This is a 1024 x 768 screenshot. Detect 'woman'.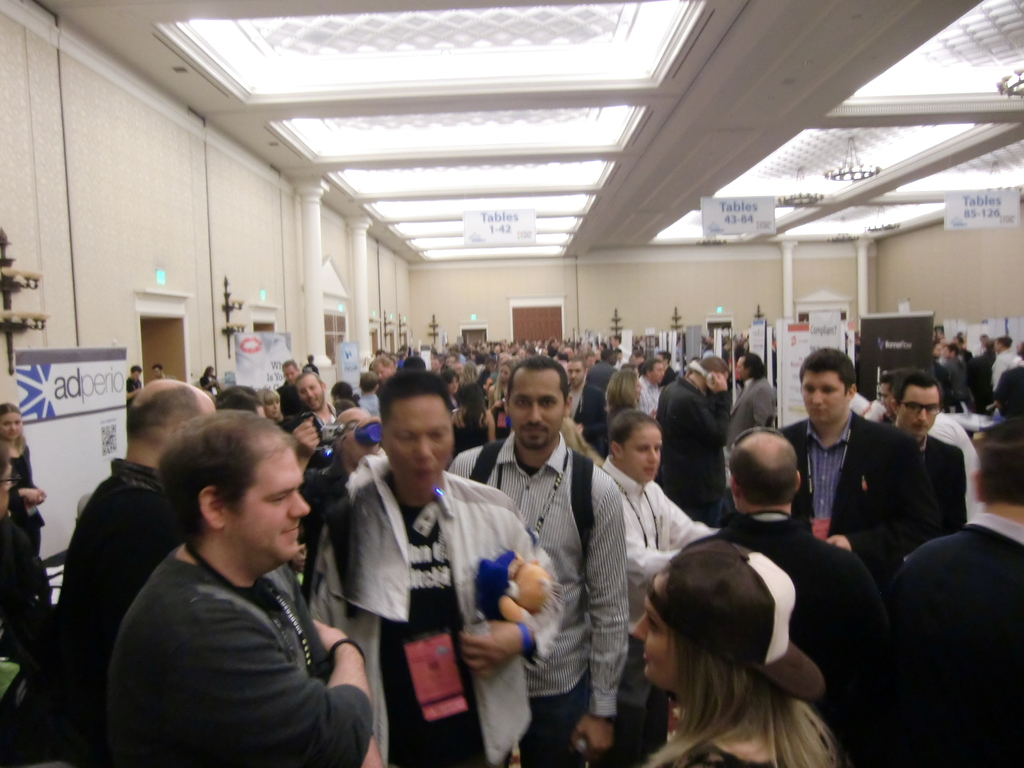
(602, 372, 643, 424).
